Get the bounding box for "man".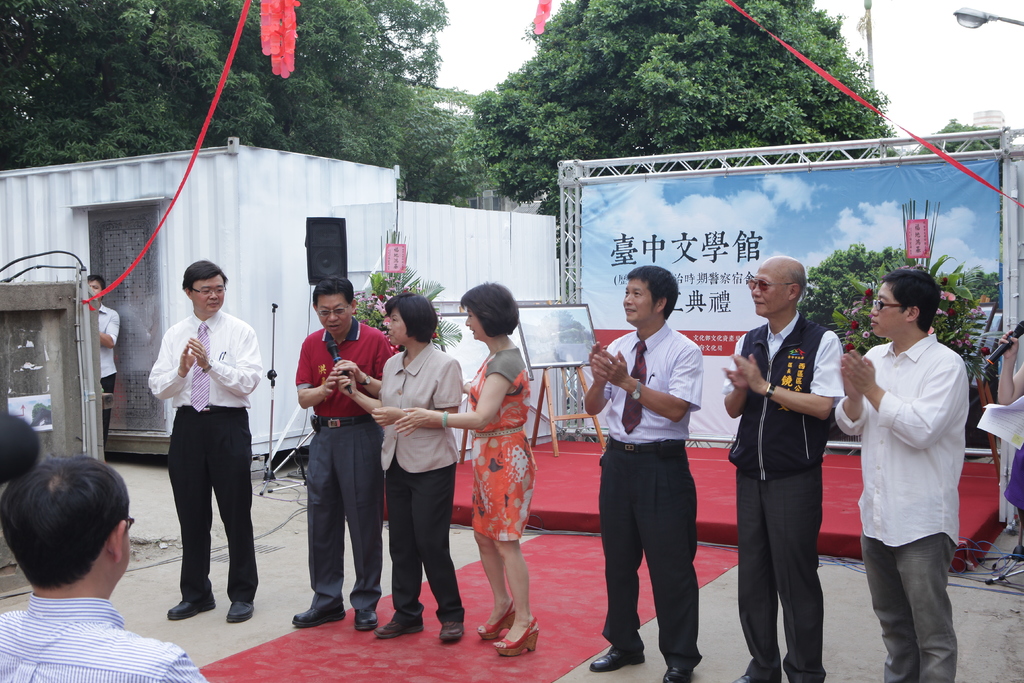
[93,278,118,451].
